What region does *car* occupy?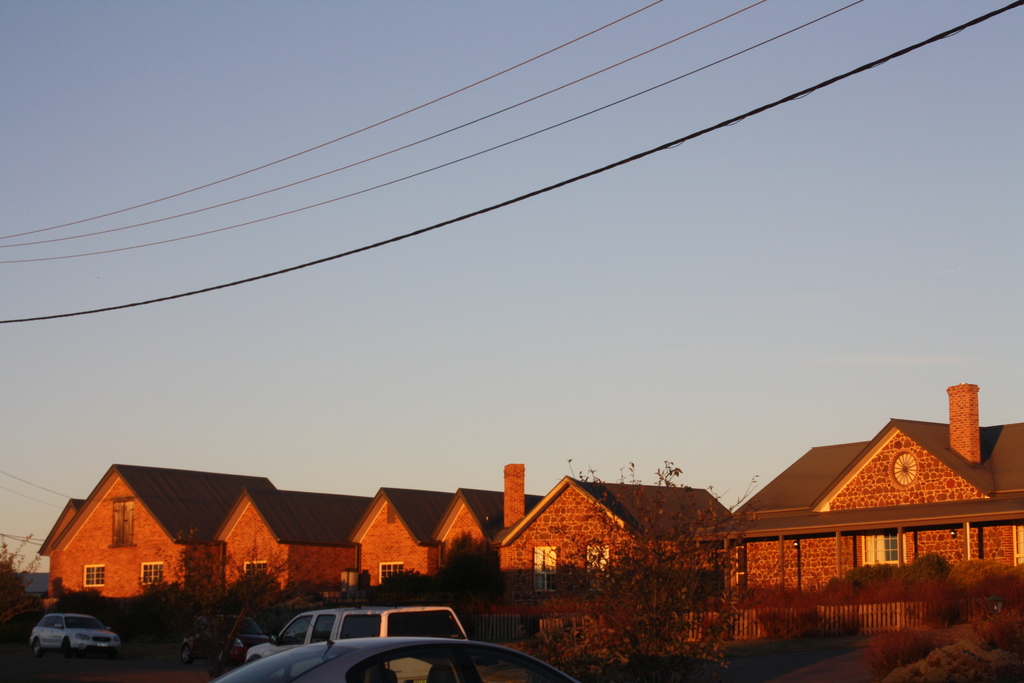
select_region(184, 613, 282, 668).
